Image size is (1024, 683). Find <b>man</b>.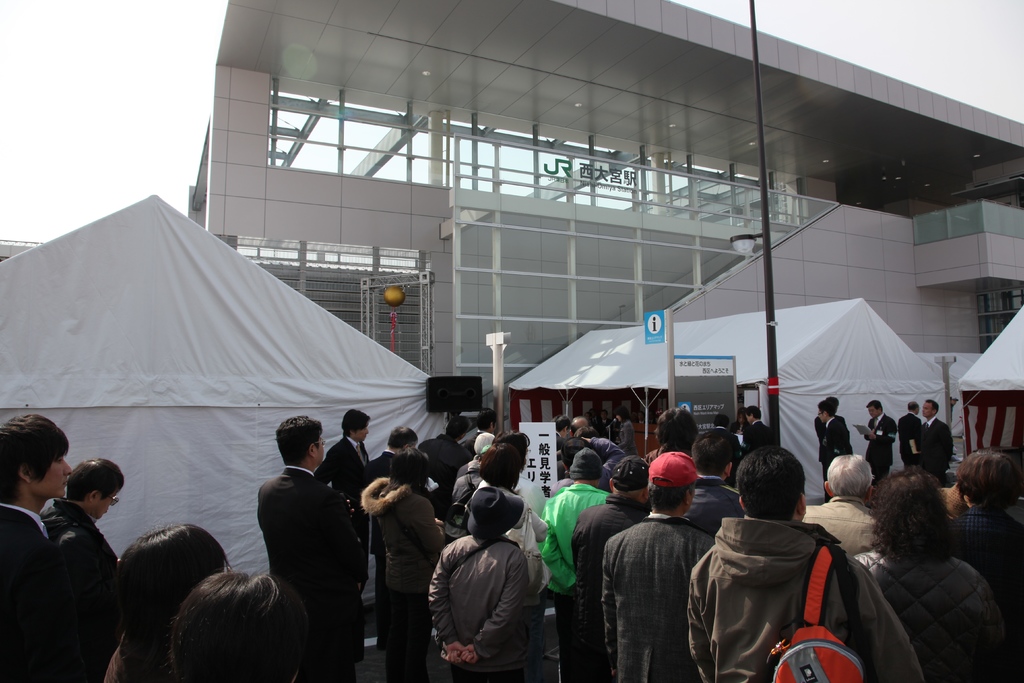
{"left": 730, "top": 407, "right": 749, "bottom": 436}.
